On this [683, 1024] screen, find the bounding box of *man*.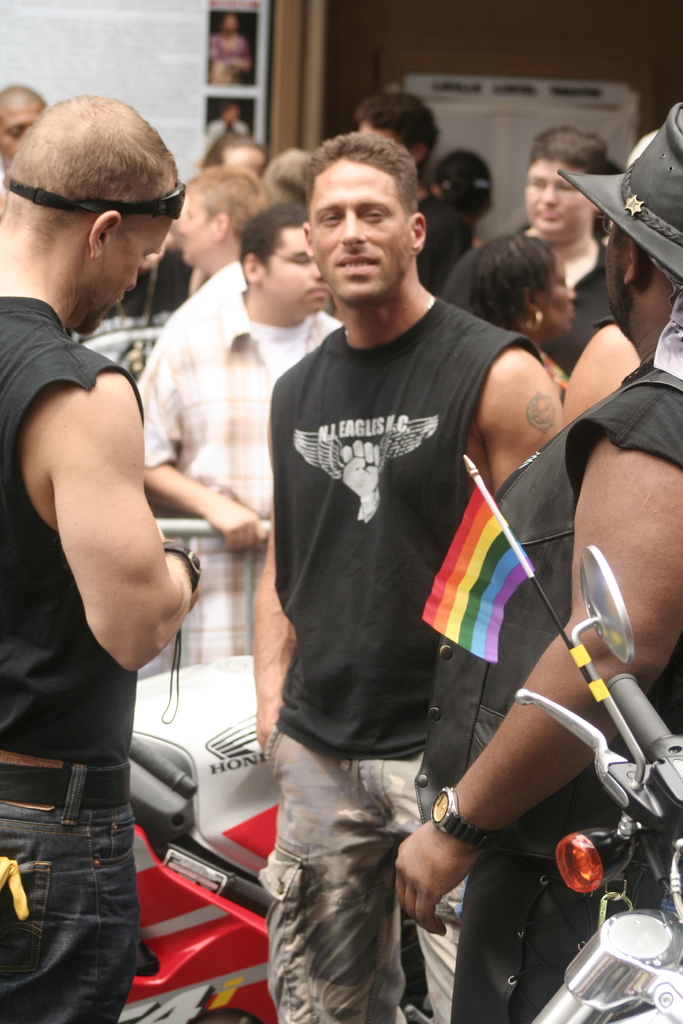
Bounding box: 0/81/201/1023.
